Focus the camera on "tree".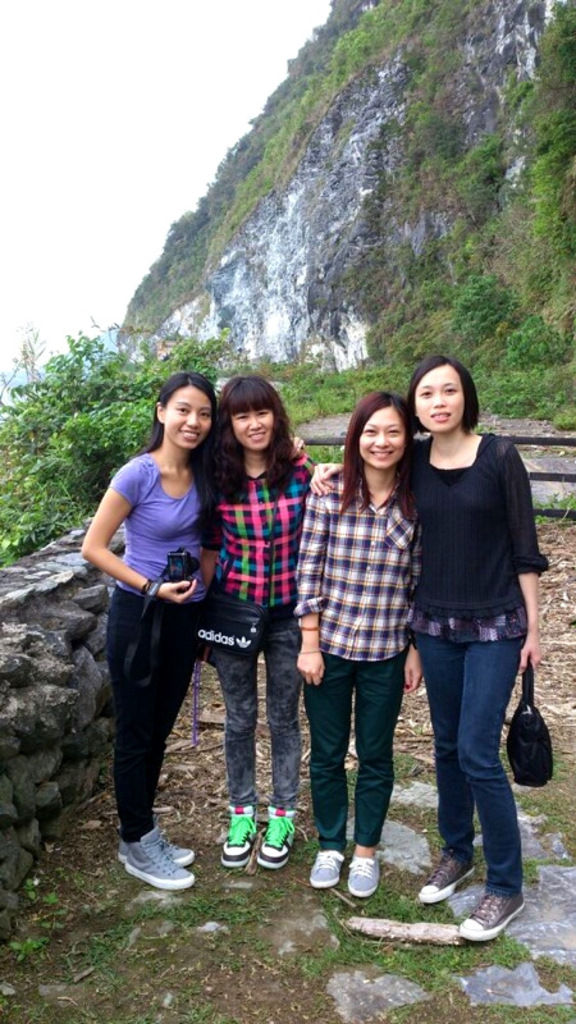
Focus region: x1=0 y1=324 x2=157 y2=549.
